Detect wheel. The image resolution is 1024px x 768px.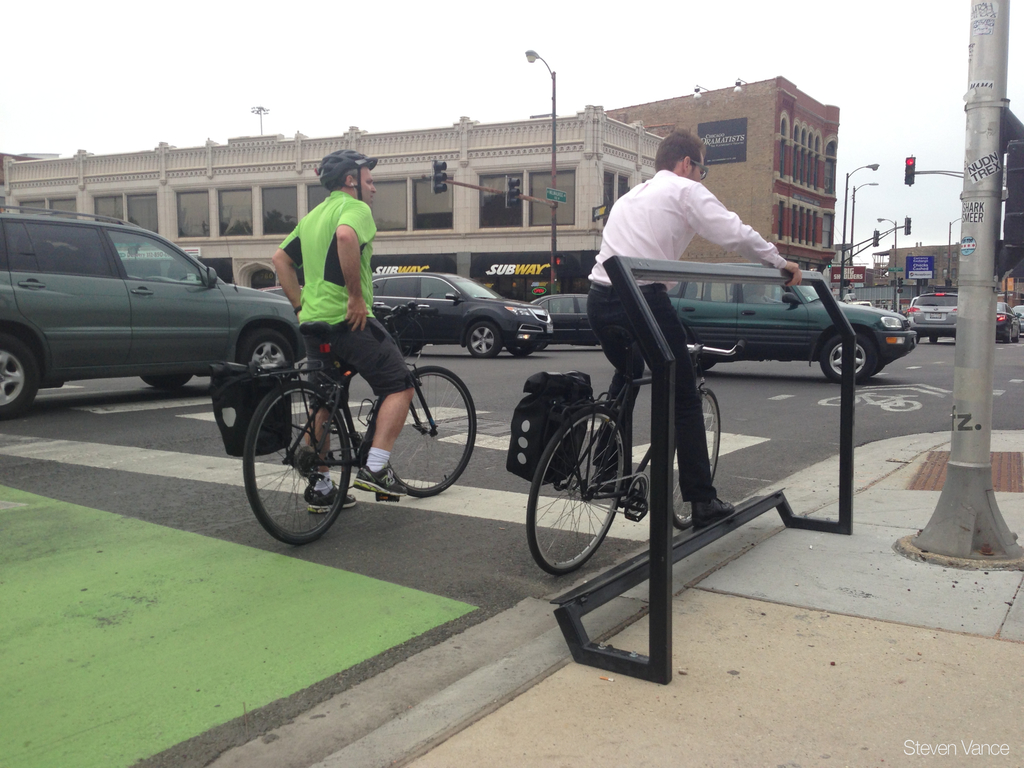
(819,331,879,383).
